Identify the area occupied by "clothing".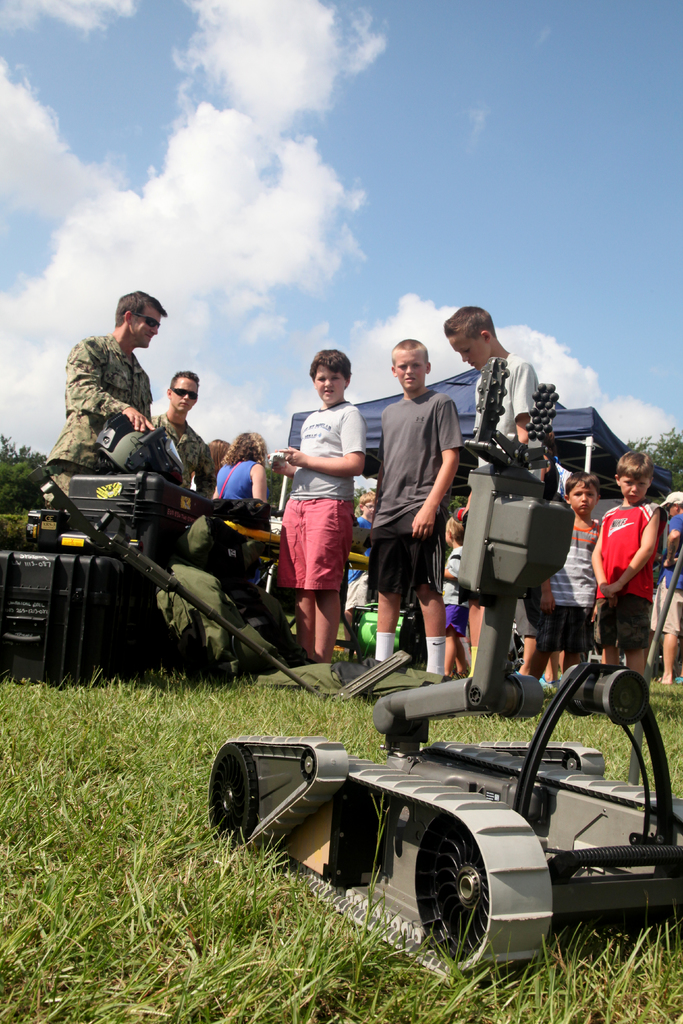
Area: BBox(595, 497, 651, 657).
